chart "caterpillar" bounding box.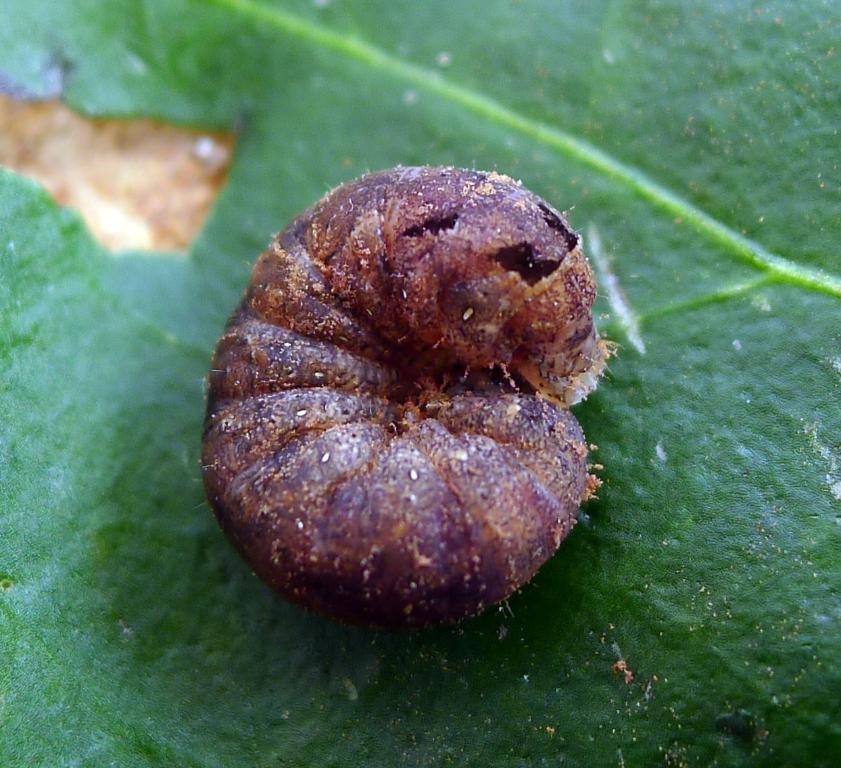
Charted: [196,162,627,631].
